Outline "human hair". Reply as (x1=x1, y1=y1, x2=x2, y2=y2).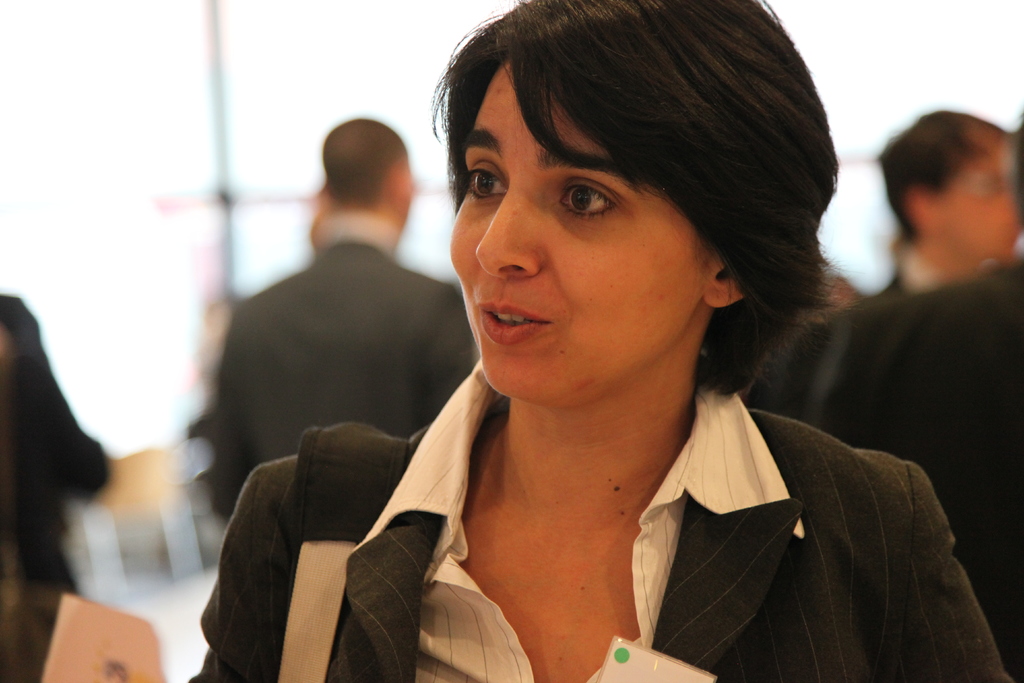
(x1=390, y1=7, x2=850, y2=405).
